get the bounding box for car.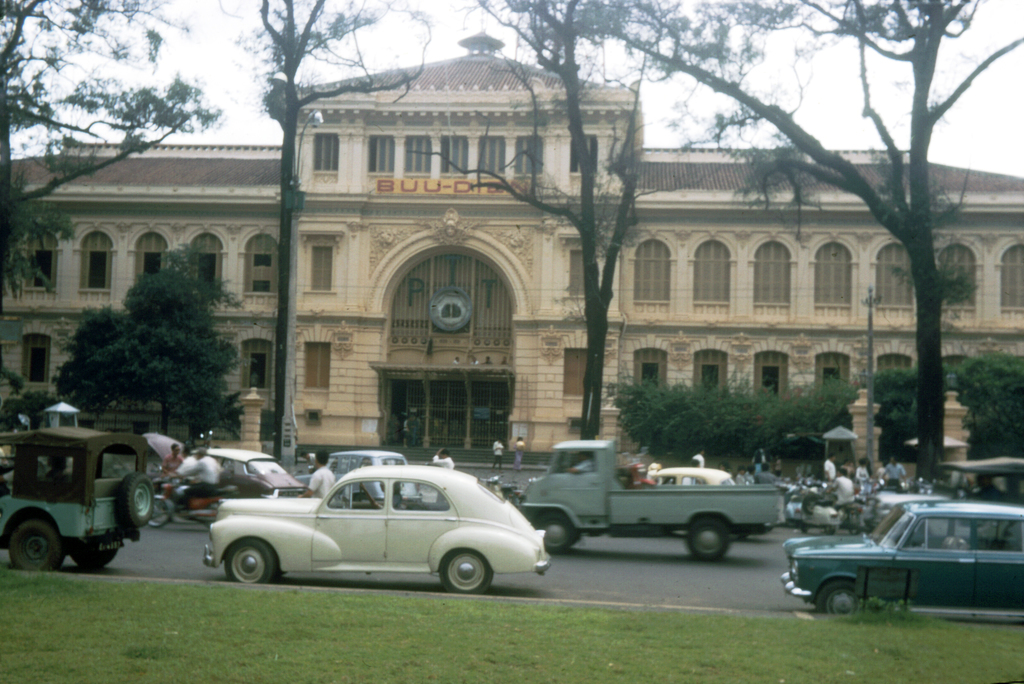
<region>294, 450, 424, 506</region>.
